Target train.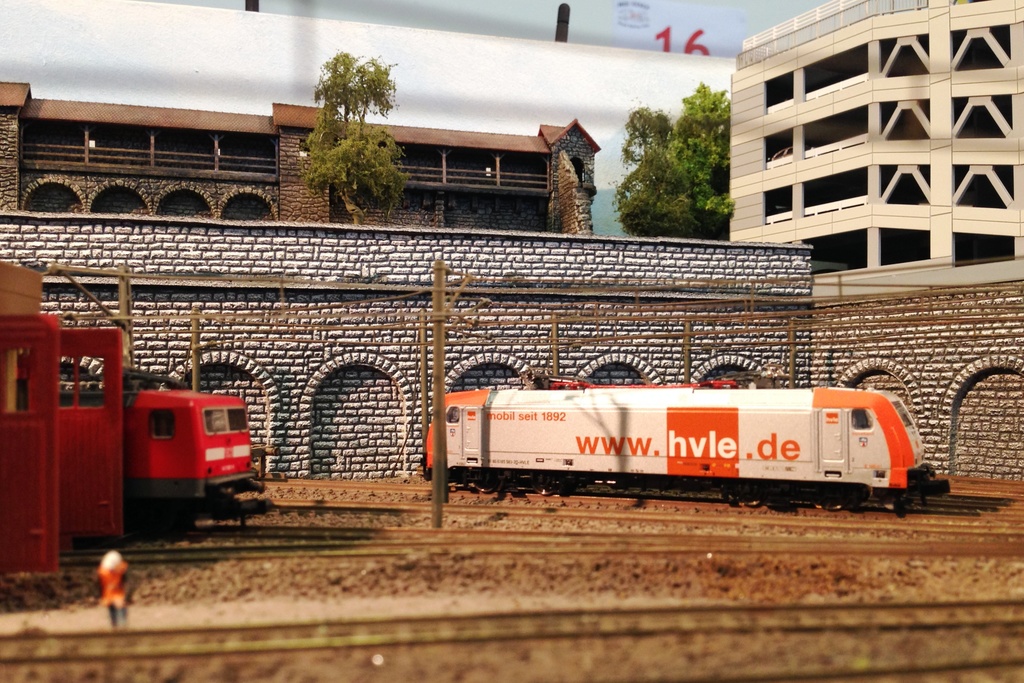
Target region: bbox=[58, 365, 271, 529].
